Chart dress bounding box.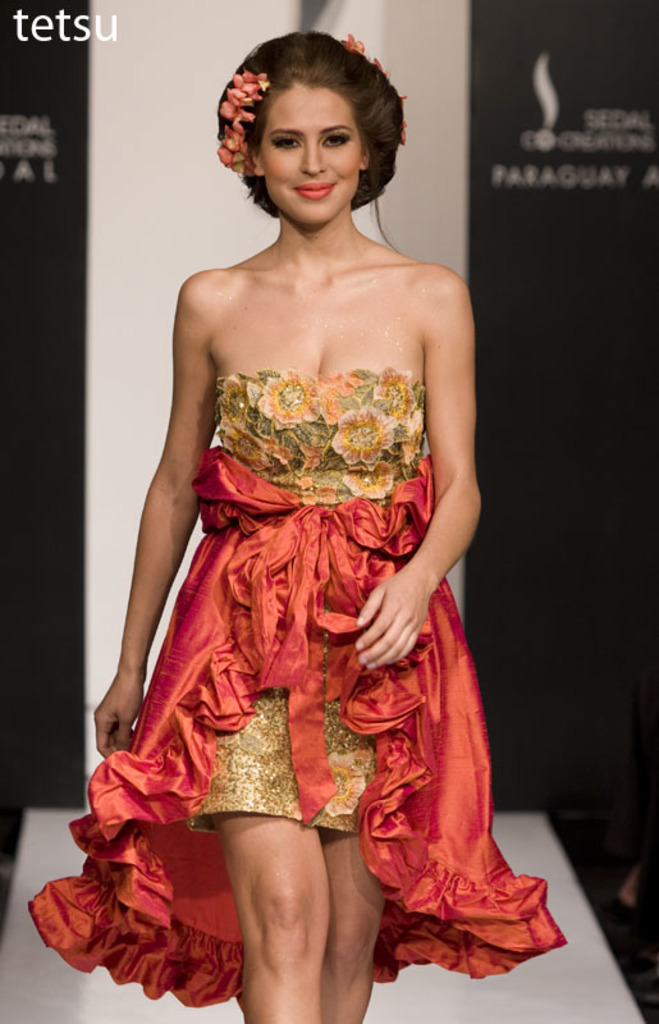
Charted: {"left": 189, "top": 365, "right": 426, "bottom": 827}.
